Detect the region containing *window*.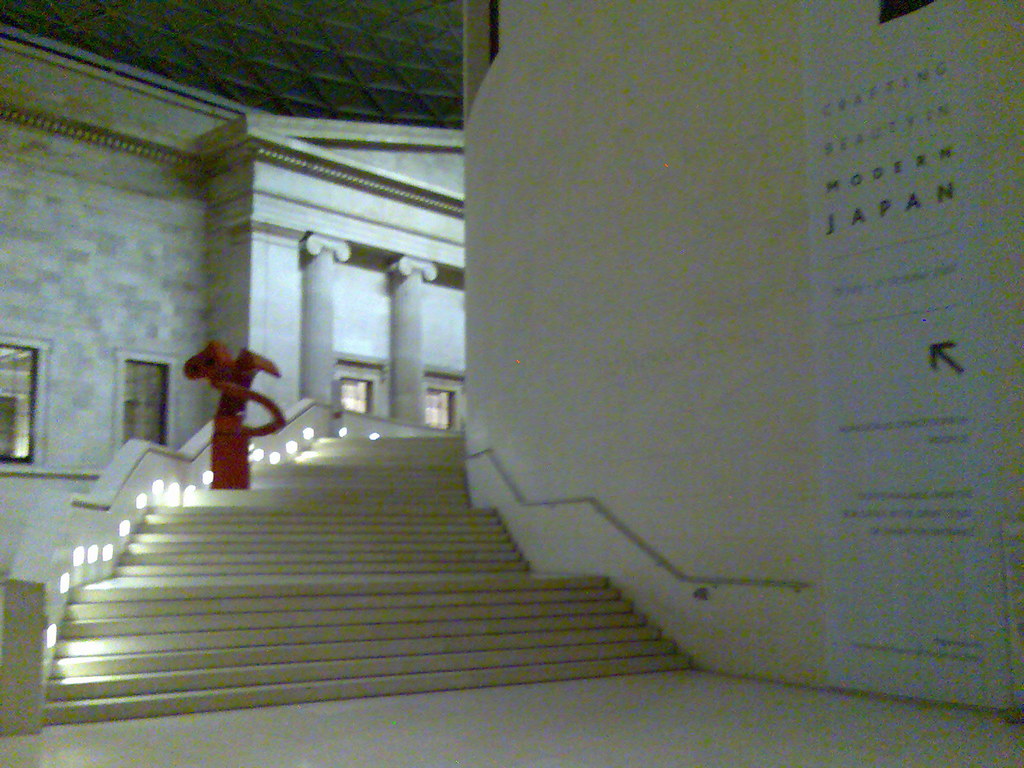
bbox=(0, 348, 36, 461).
